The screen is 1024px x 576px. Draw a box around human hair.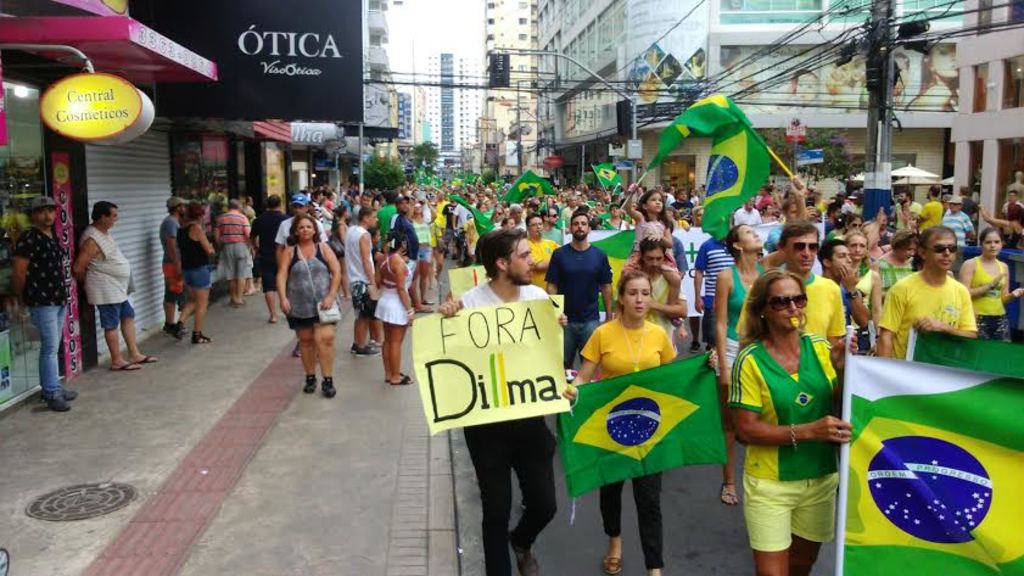
left=634, top=190, right=672, bottom=229.
